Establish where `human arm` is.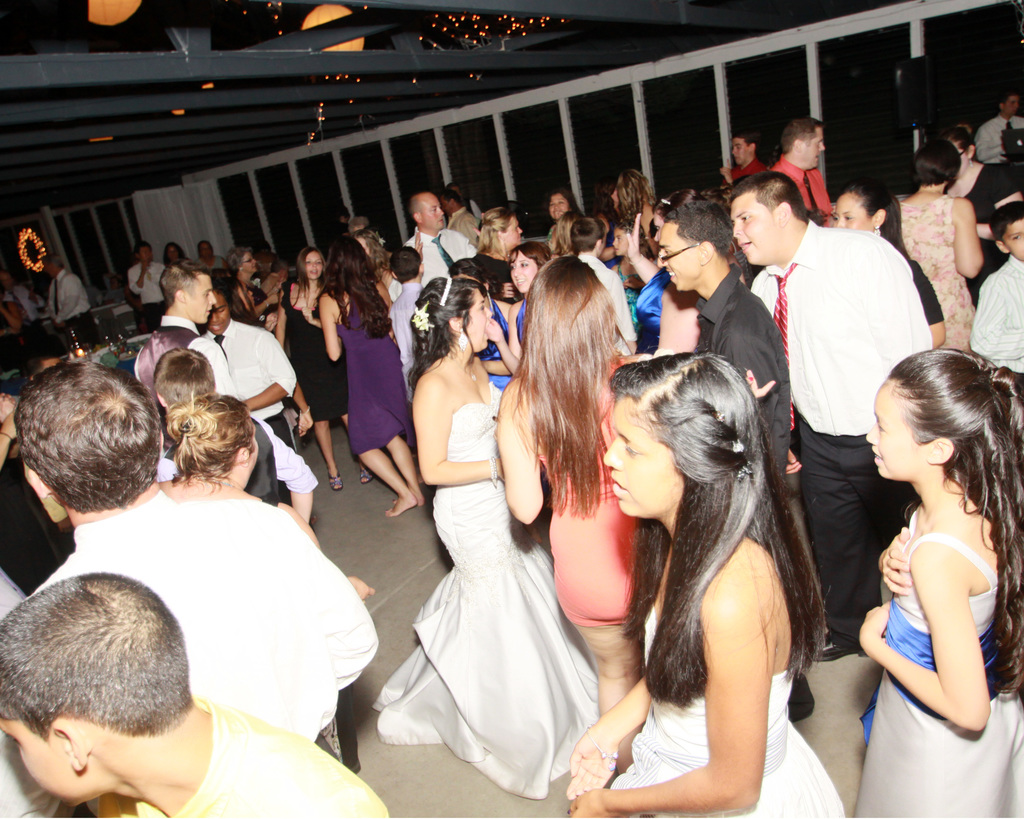
Established at {"left": 484, "top": 298, "right": 528, "bottom": 375}.
